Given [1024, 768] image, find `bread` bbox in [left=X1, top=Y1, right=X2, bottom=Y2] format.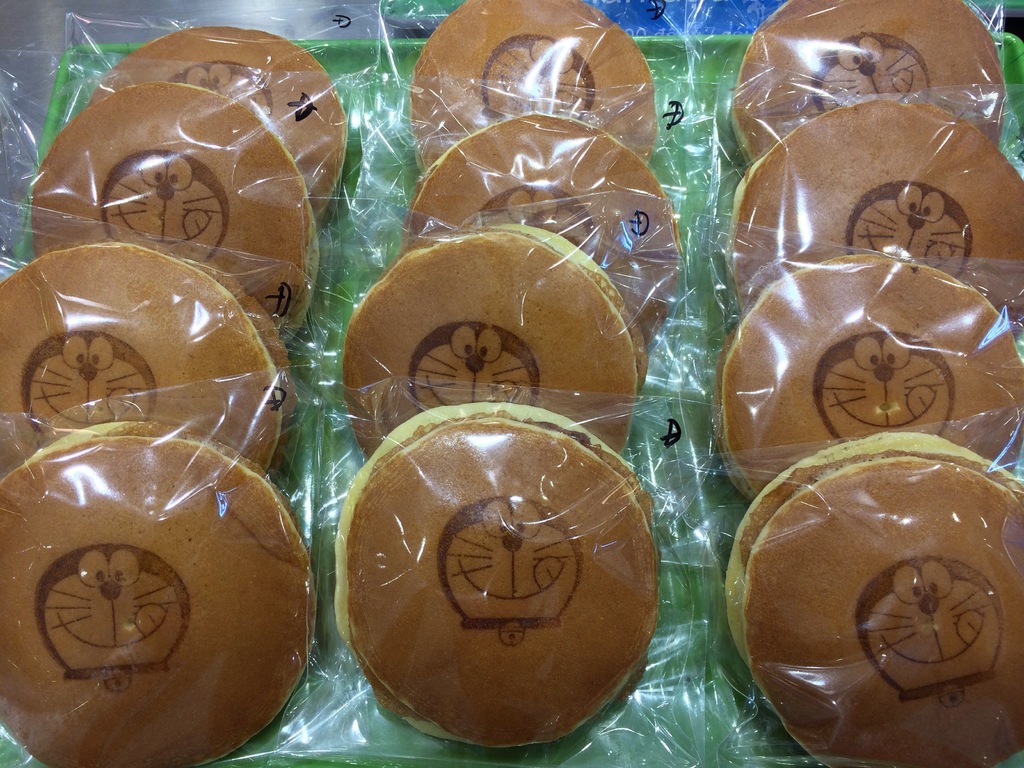
[left=333, top=411, right=661, bottom=741].
